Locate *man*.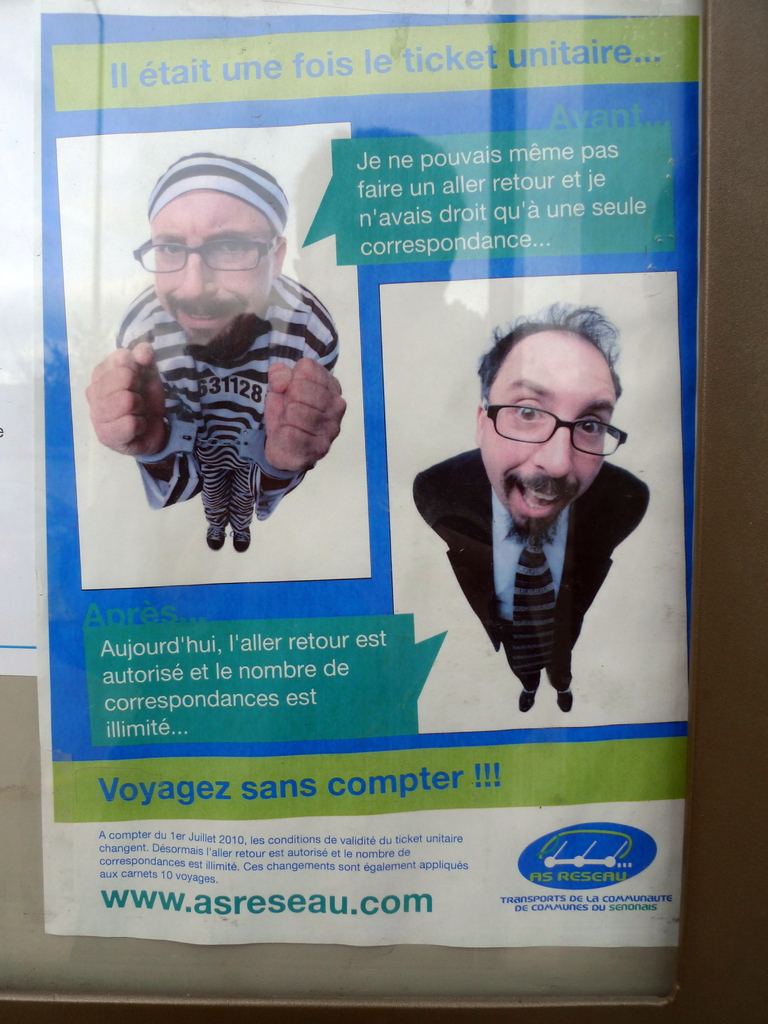
Bounding box: (x1=81, y1=148, x2=349, y2=557).
